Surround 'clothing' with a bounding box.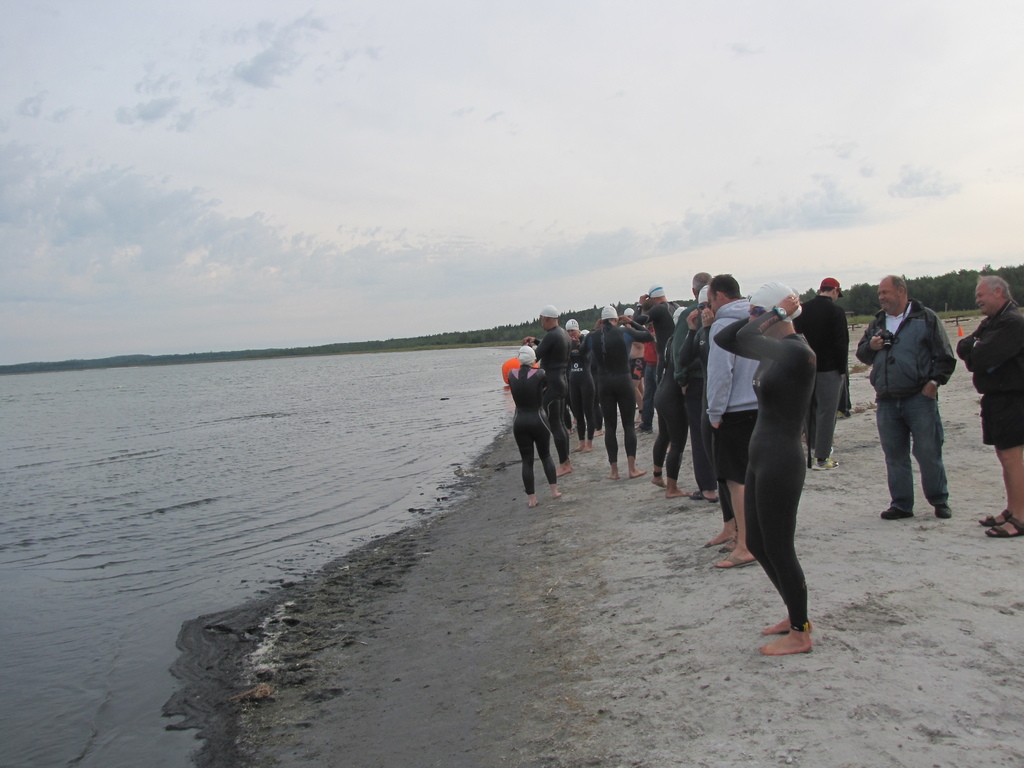
bbox=[650, 303, 692, 490].
